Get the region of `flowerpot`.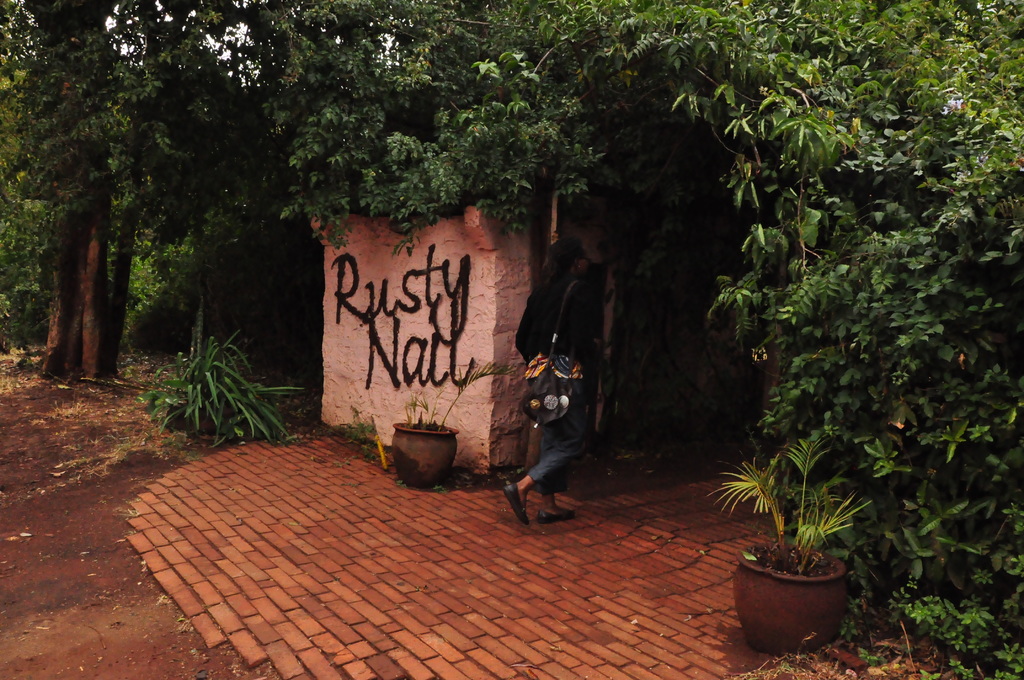
bbox=(391, 417, 458, 492).
